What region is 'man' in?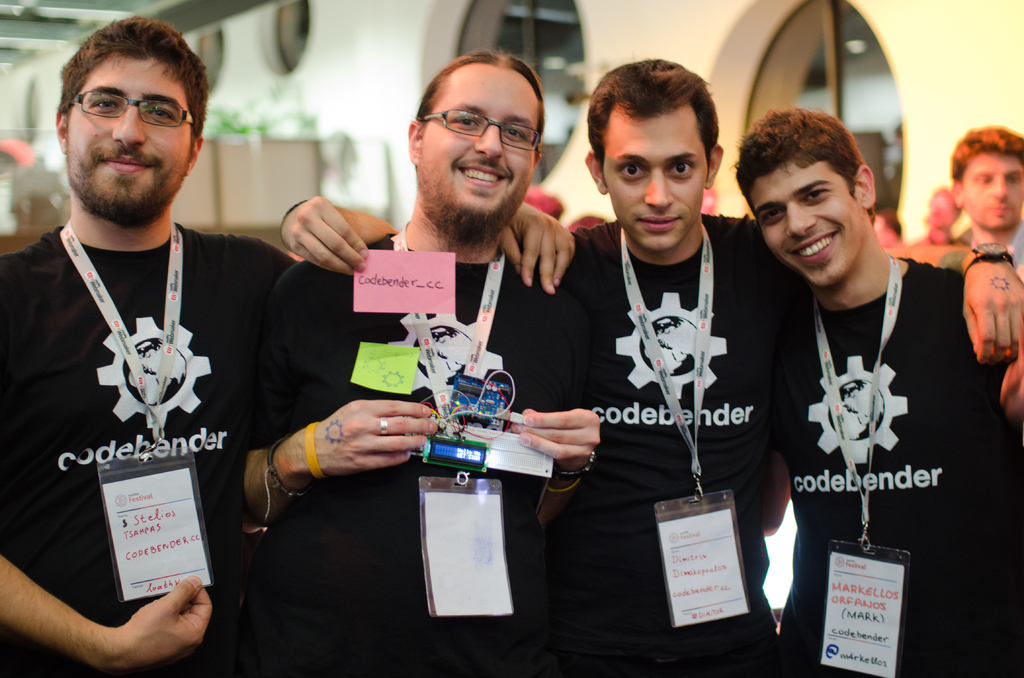
278/52/810/677.
